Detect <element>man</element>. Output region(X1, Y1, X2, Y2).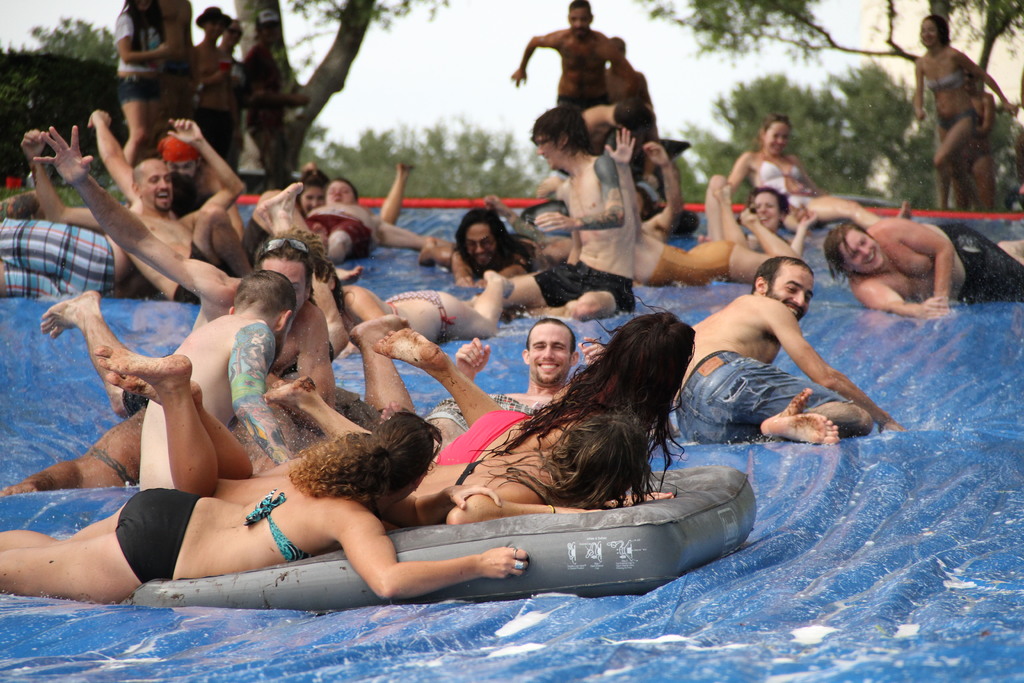
region(508, 0, 636, 104).
